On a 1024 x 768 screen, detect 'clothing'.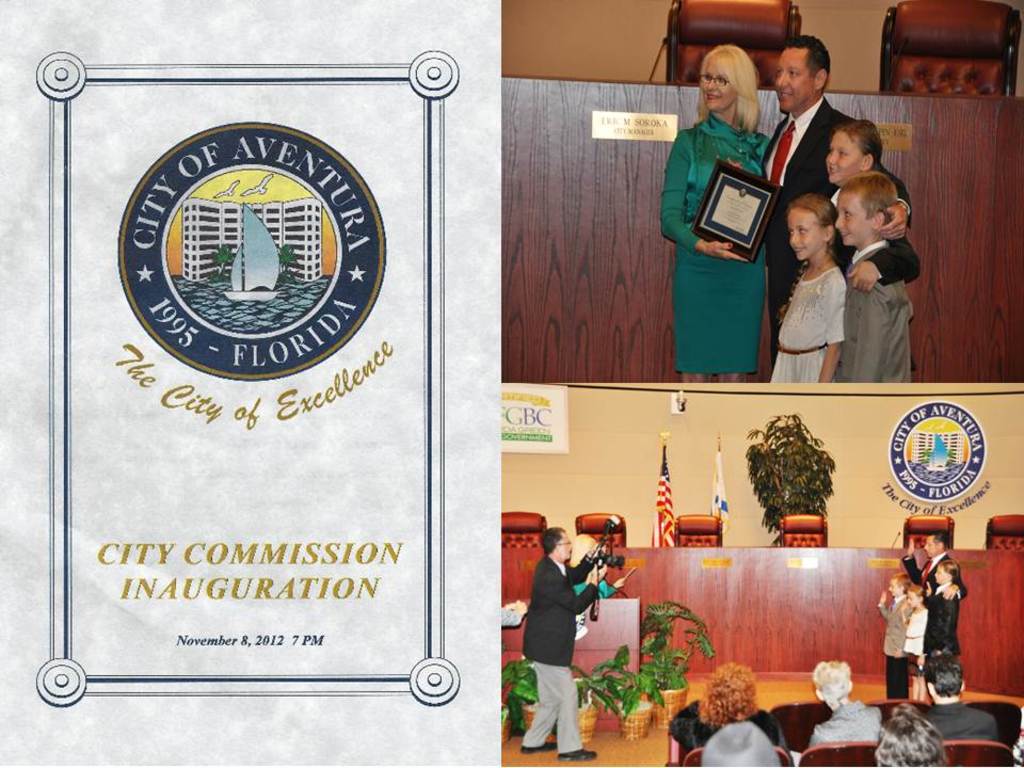
841:246:908:383.
